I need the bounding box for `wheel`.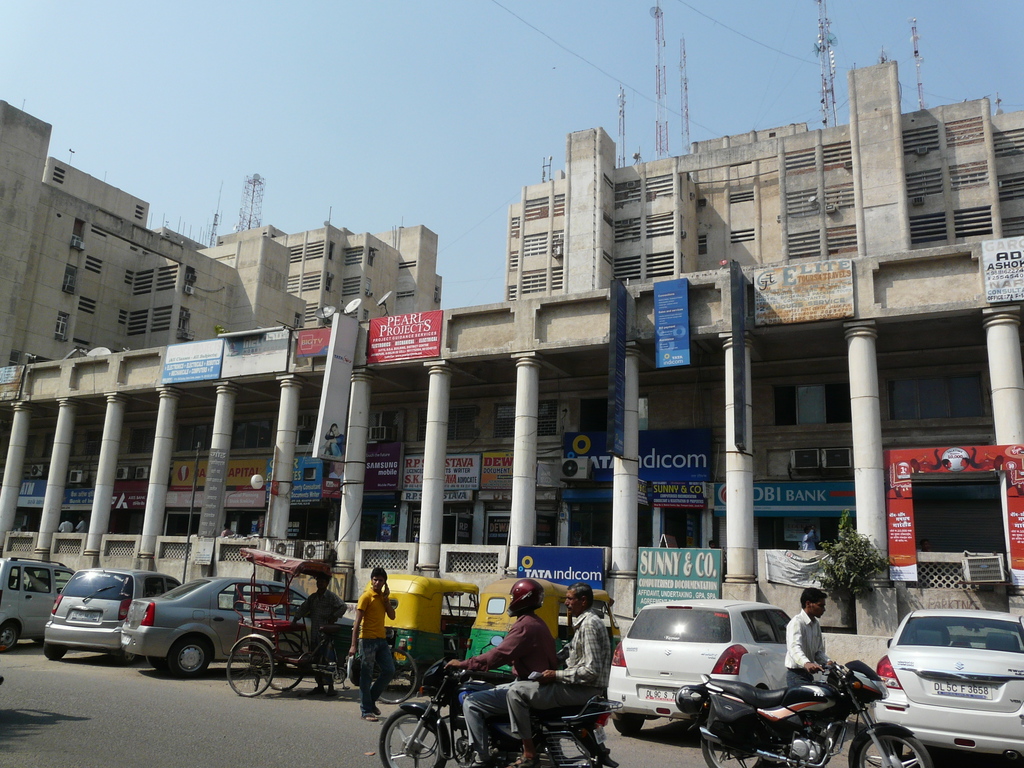
Here it is: BBox(146, 658, 161, 668).
